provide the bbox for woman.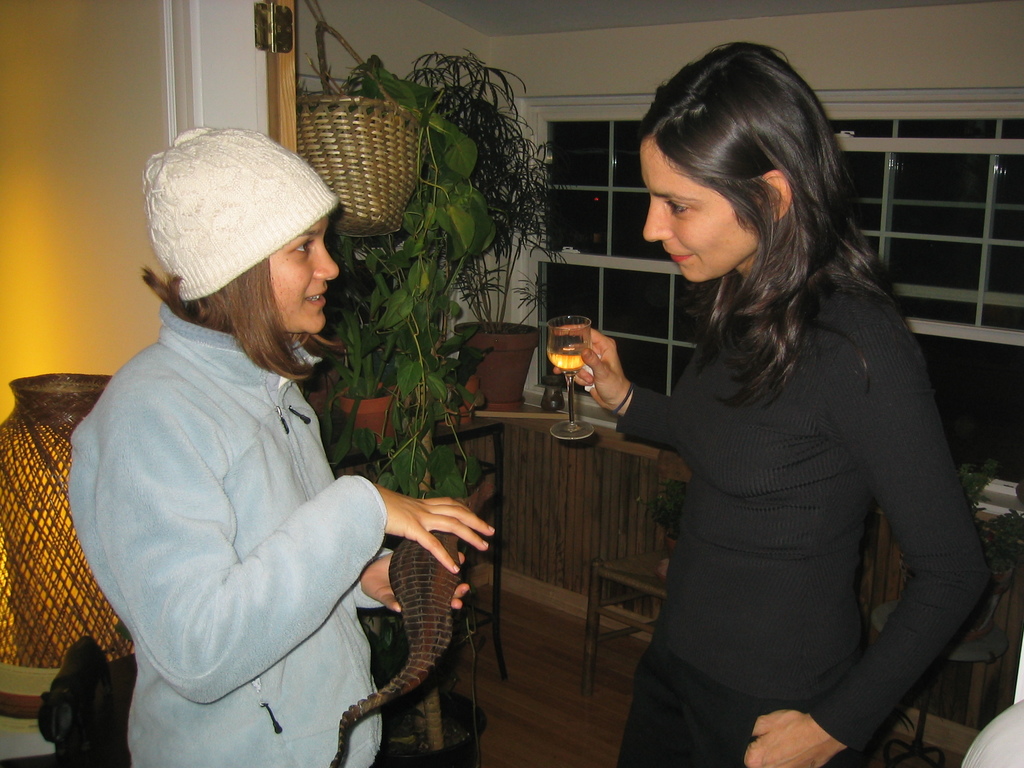
box=[563, 53, 975, 762].
